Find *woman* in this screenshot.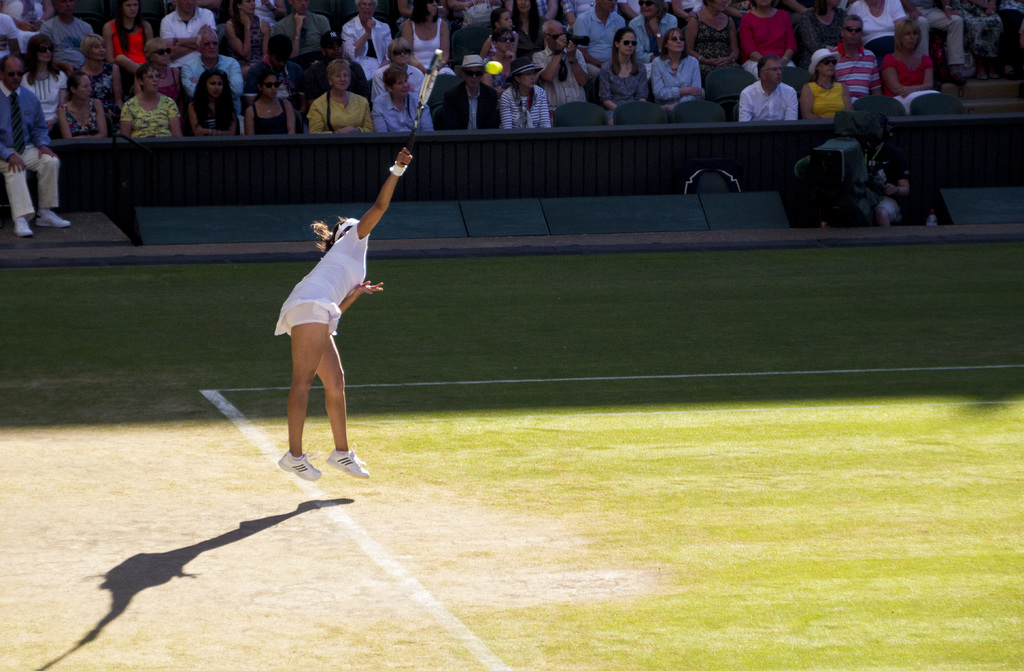
The bounding box for *woman* is x1=190, y1=64, x2=245, y2=138.
